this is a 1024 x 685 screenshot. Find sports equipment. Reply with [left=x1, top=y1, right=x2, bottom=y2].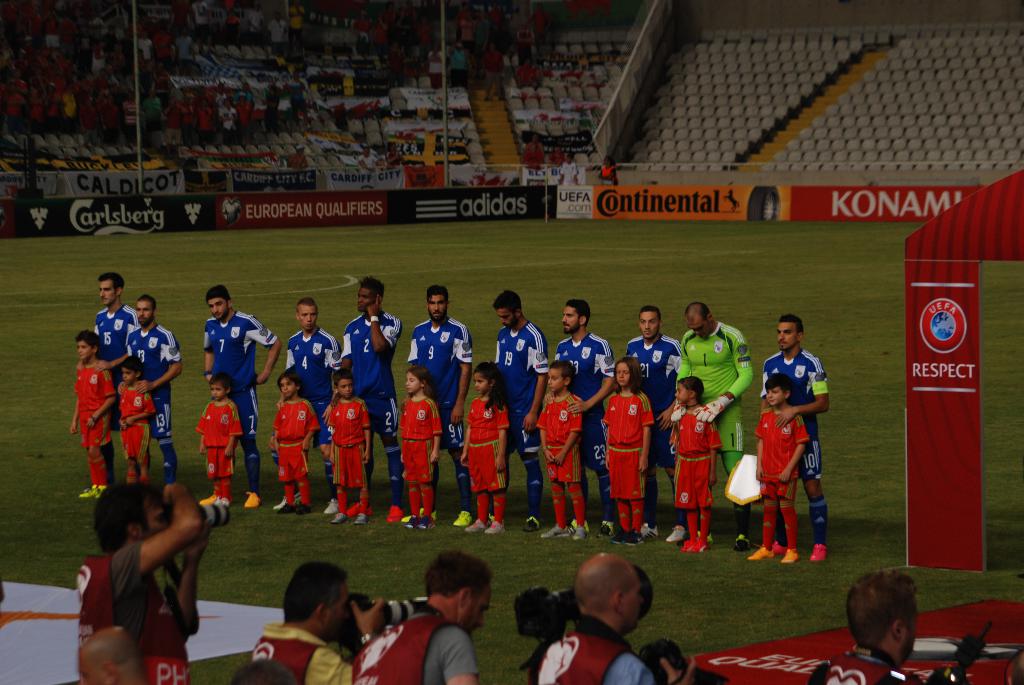
[left=785, top=547, right=801, bottom=563].
